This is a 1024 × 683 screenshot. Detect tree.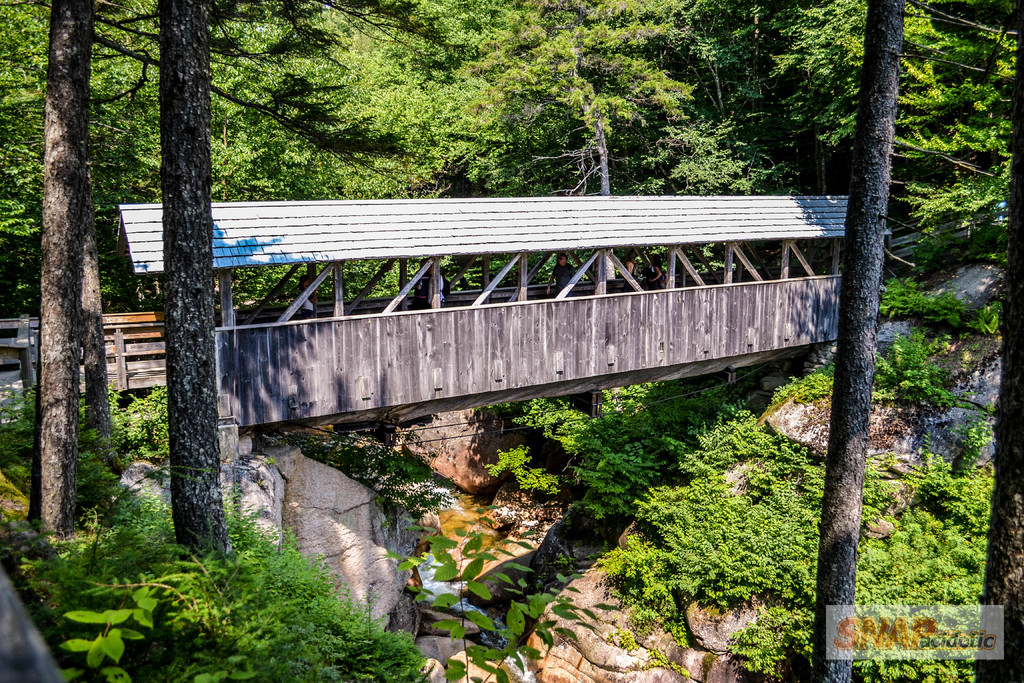
(35,0,99,530).
